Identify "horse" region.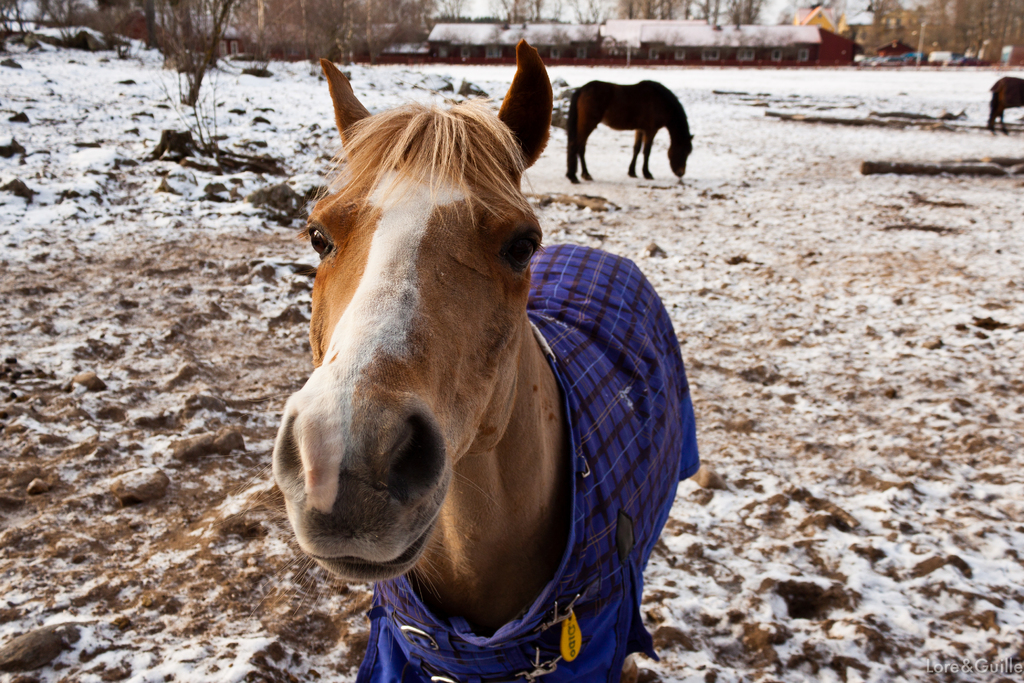
Region: 989,74,1023,131.
